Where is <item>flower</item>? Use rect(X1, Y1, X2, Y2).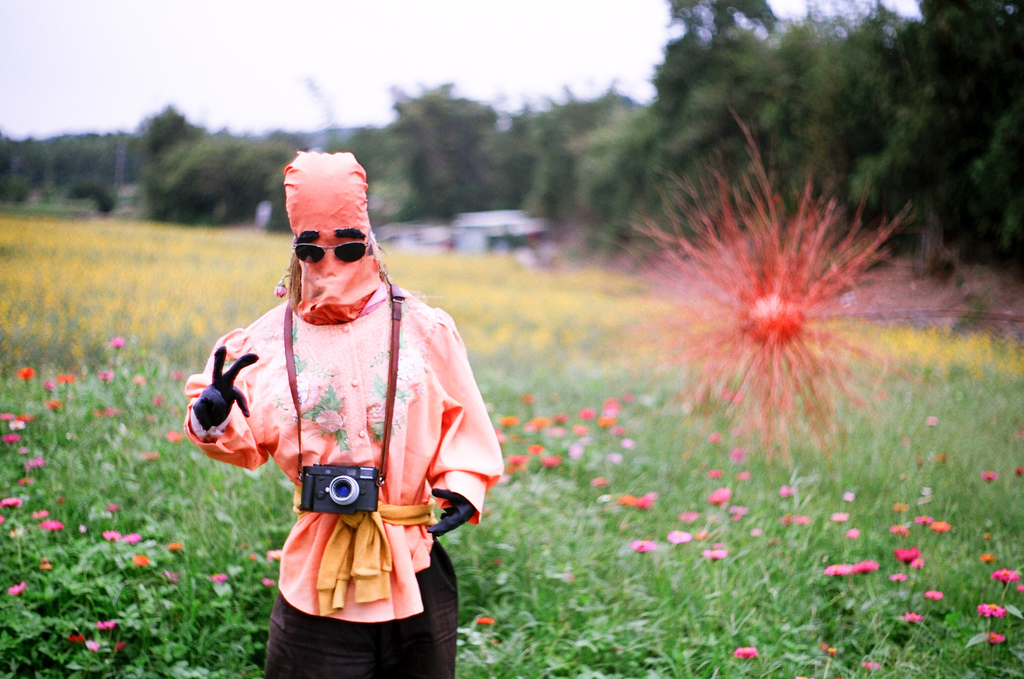
rect(99, 371, 116, 386).
